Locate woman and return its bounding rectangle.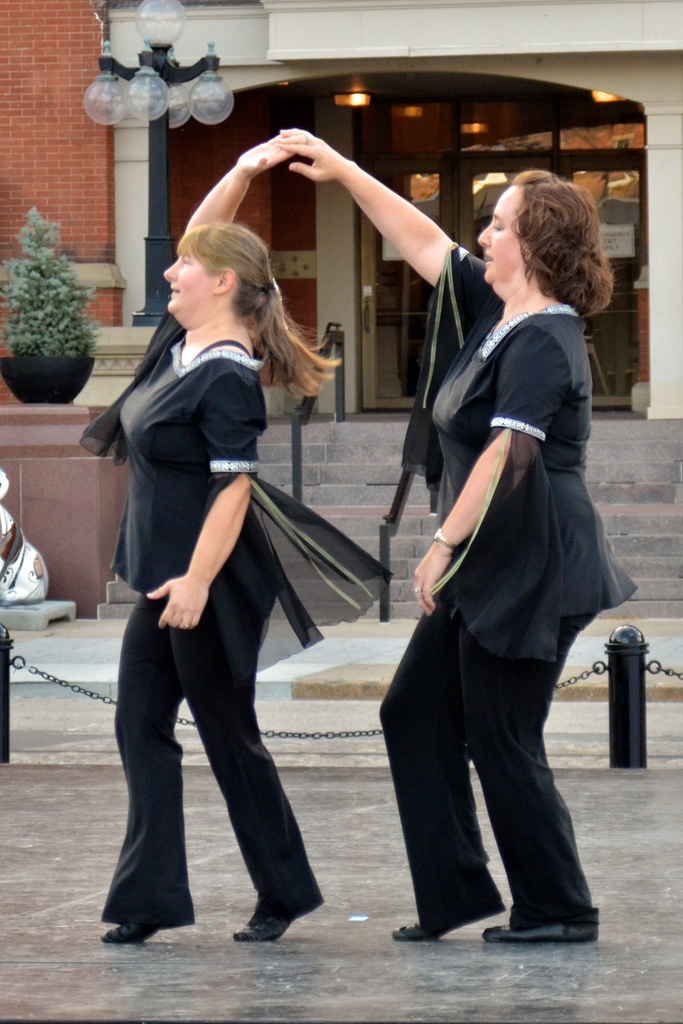
box(284, 106, 629, 953).
